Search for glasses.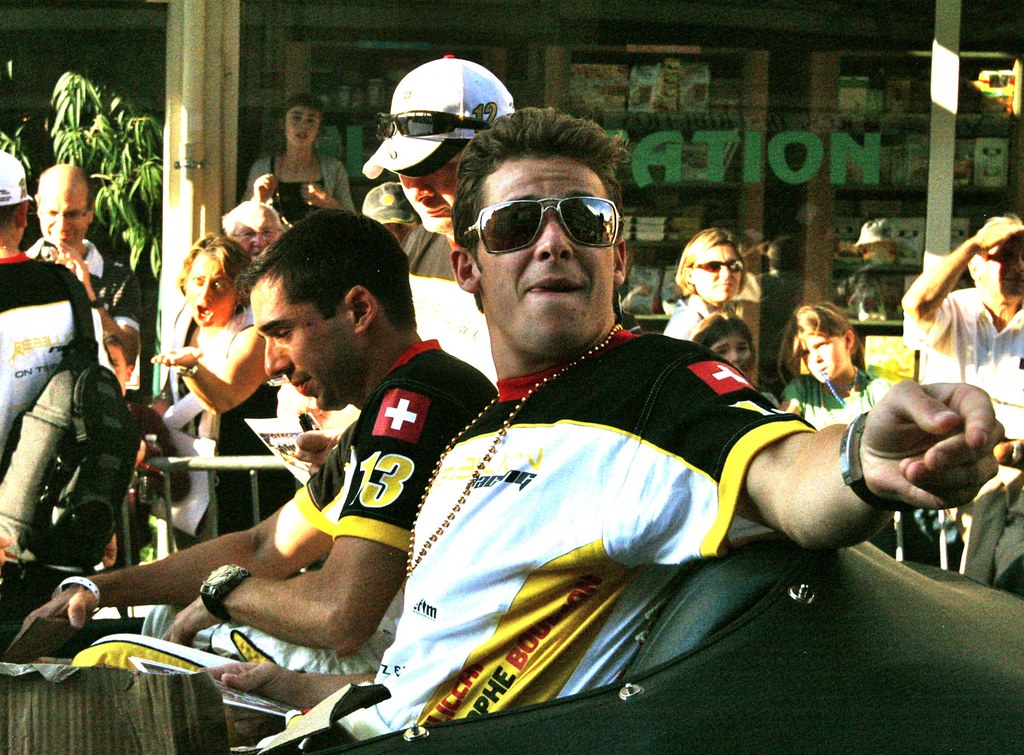
Found at crop(38, 199, 90, 218).
